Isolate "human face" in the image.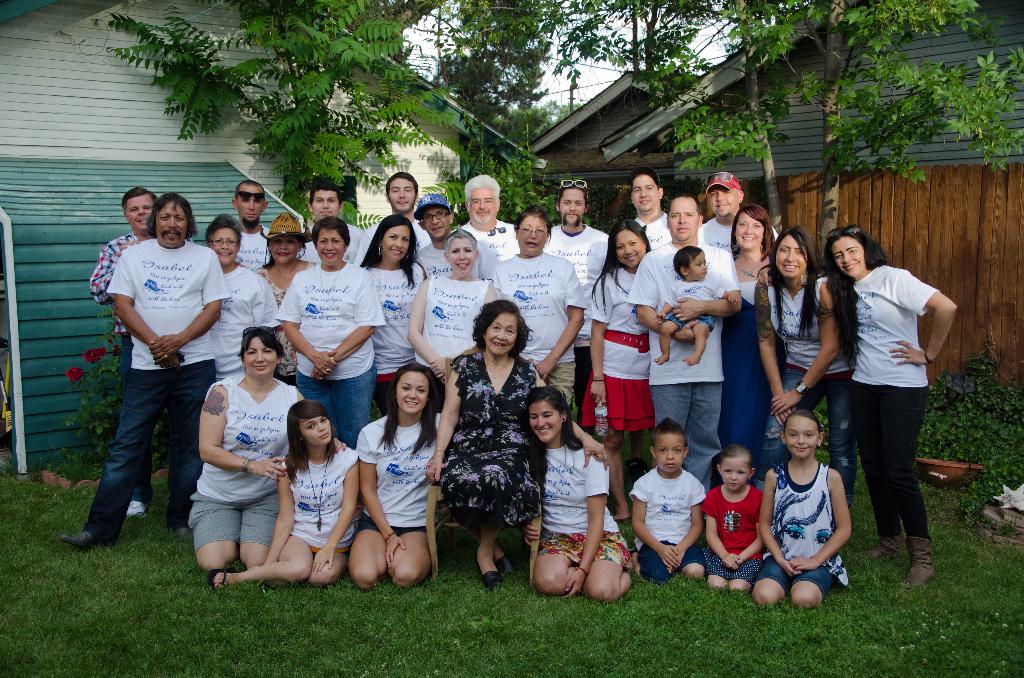
Isolated region: bbox(269, 240, 305, 262).
